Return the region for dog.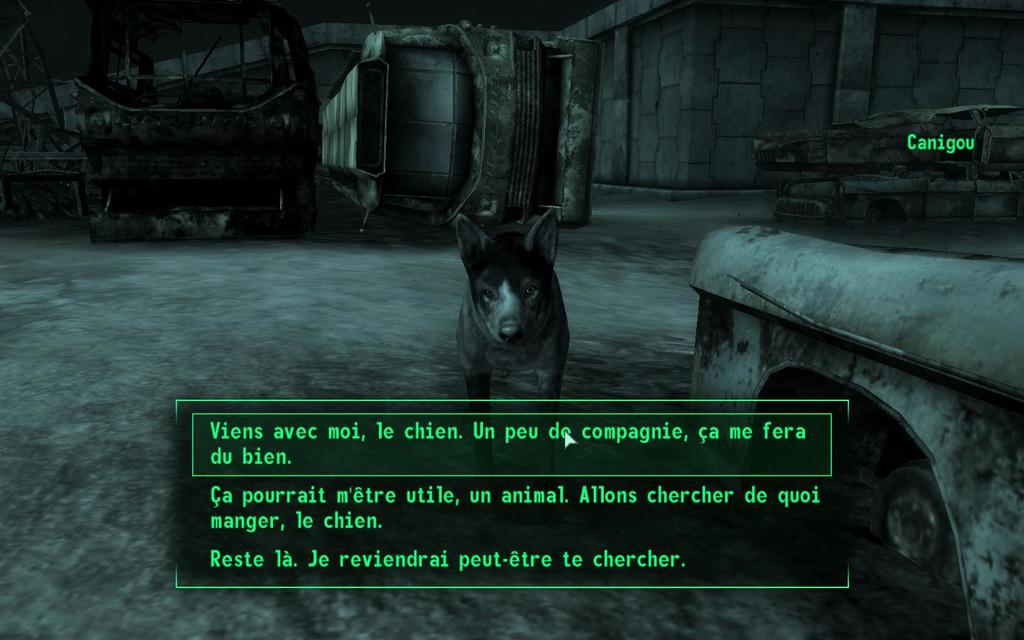
region(457, 208, 572, 476).
